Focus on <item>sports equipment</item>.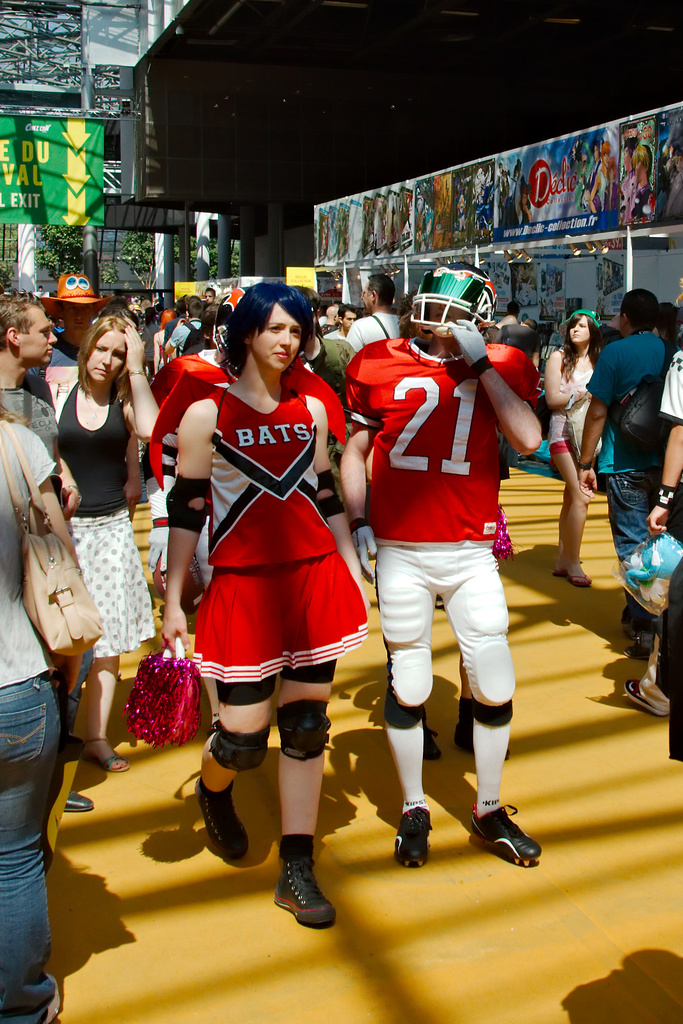
Focused at bbox=[396, 801, 437, 868].
